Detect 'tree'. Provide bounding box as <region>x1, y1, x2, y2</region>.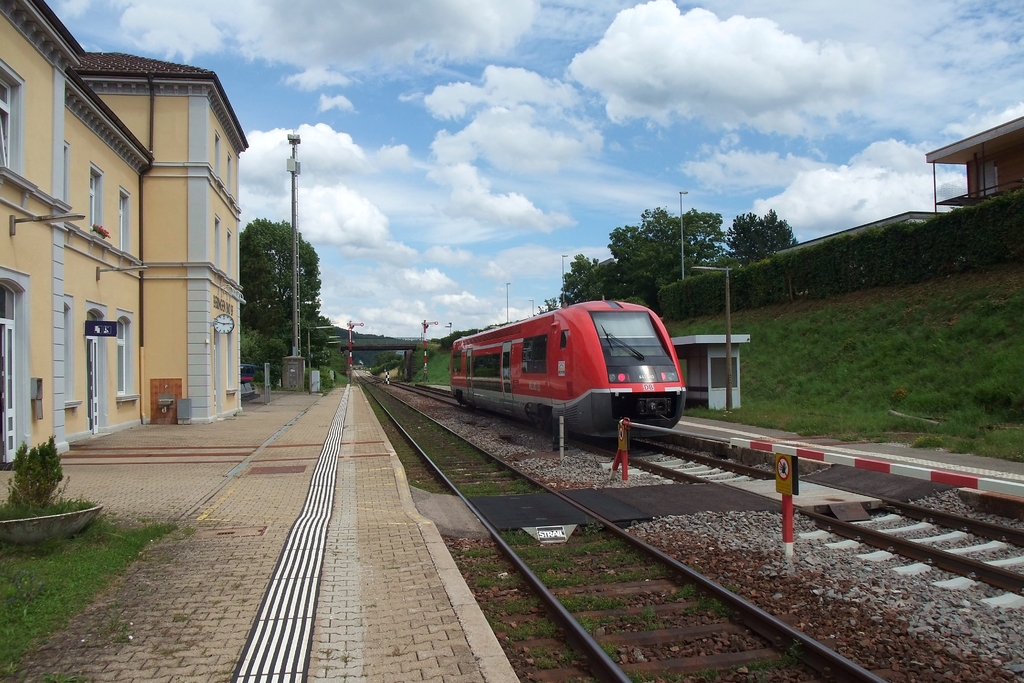
<region>237, 219, 319, 331</region>.
